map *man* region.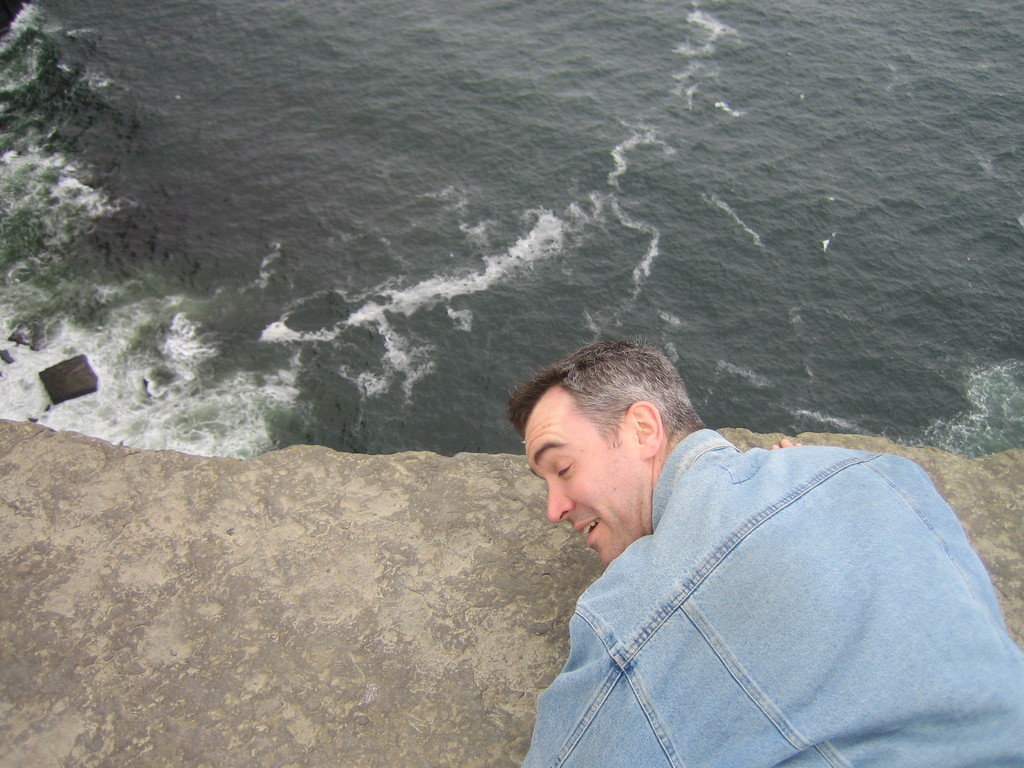
Mapped to (left=495, top=343, right=1013, bottom=758).
